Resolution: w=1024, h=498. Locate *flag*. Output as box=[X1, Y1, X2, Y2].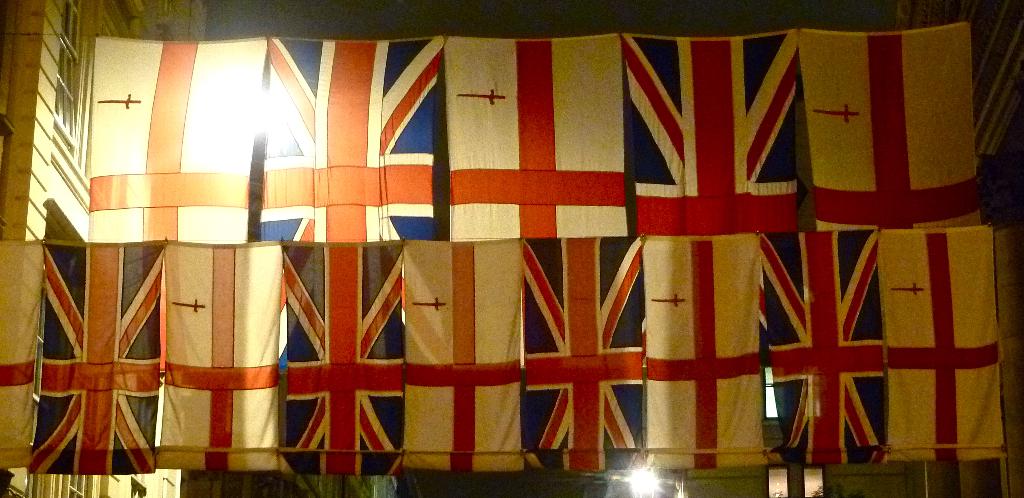
box=[268, 40, 445, 241].
